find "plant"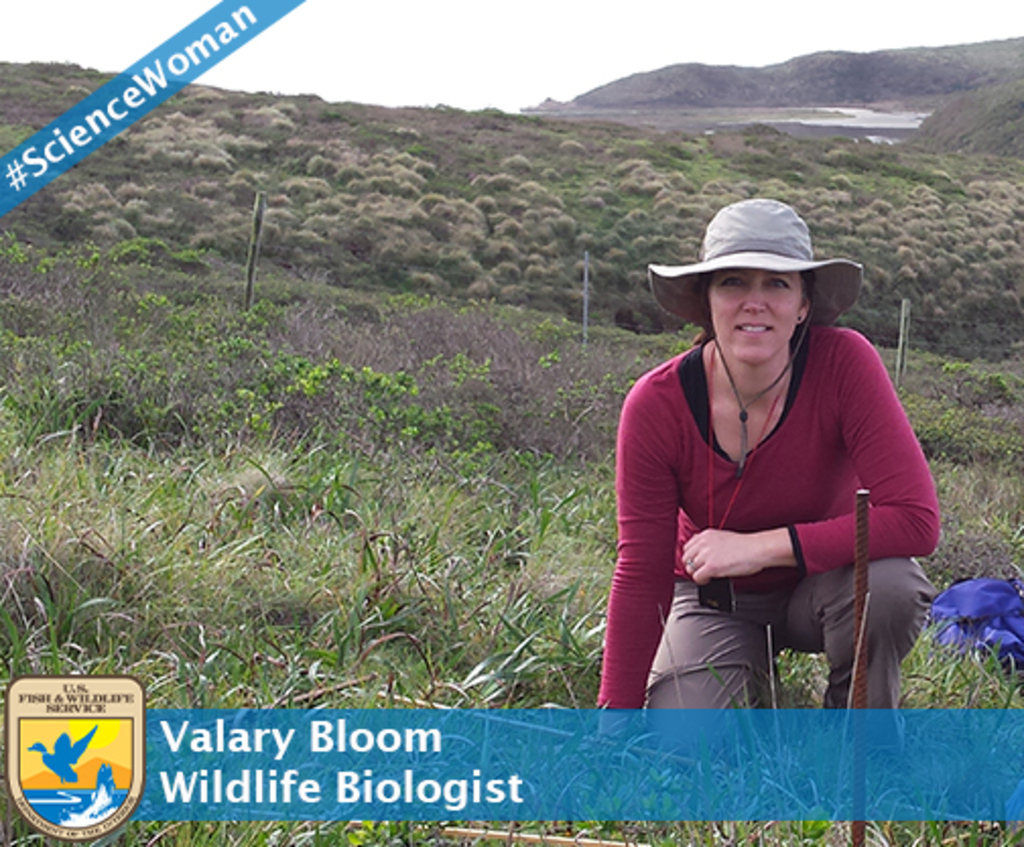
Rect(931, 575, 1010, 717)
